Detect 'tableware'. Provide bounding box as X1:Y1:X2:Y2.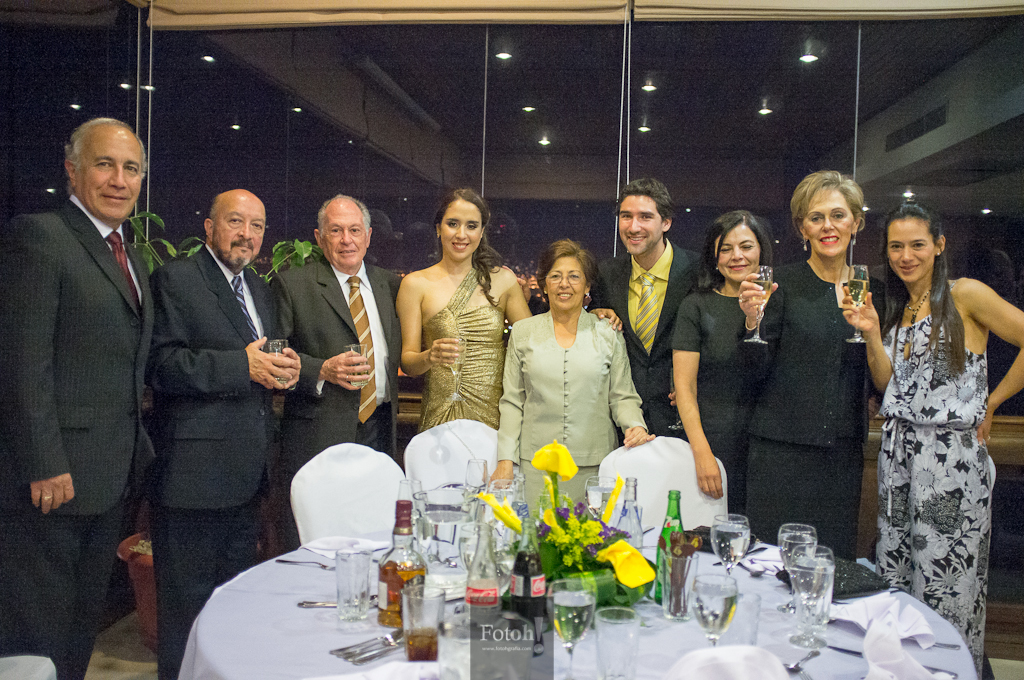
300:593:373:607.
